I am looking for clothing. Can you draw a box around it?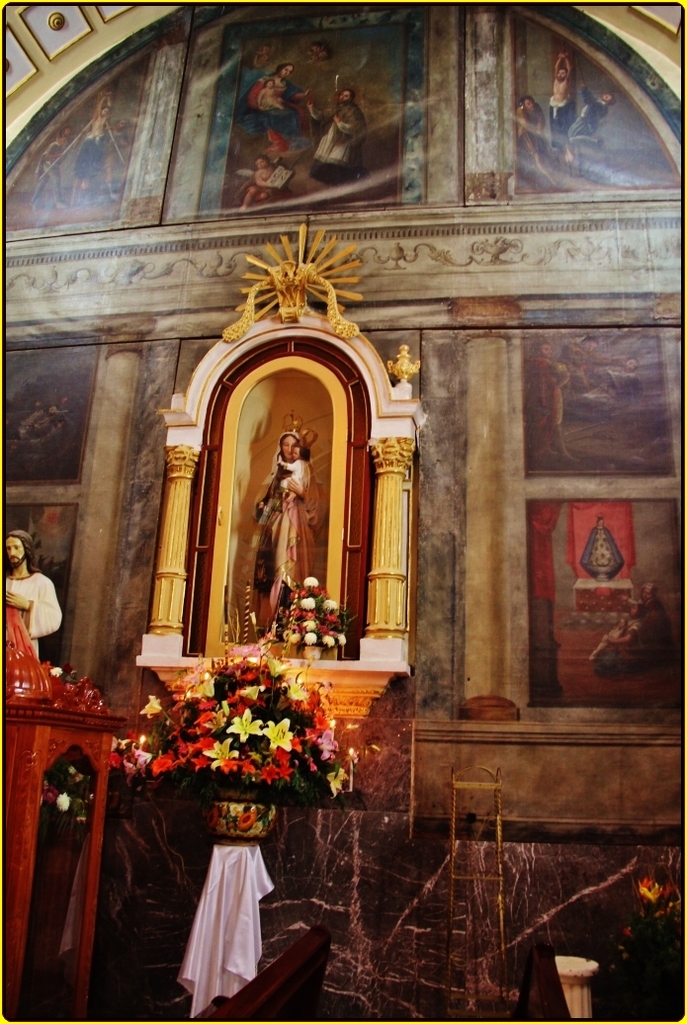
Sure, the bounding box is pyautogui.locateOnScreen(578, 525, 623, 578).
